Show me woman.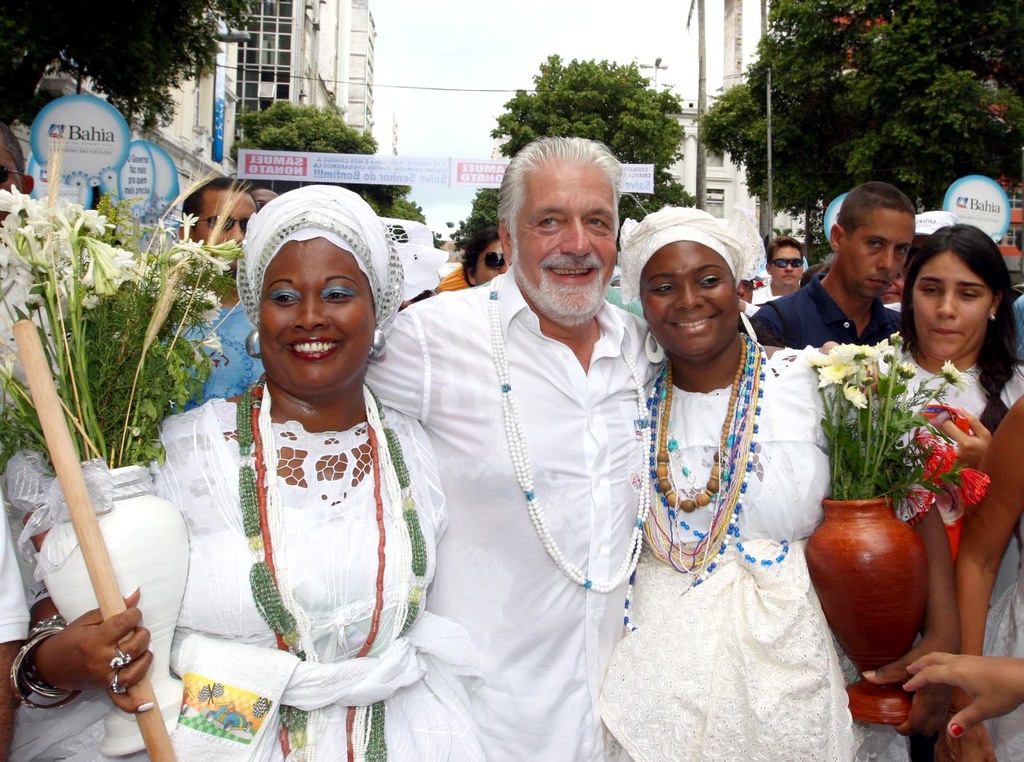
woman is here: (left=819, top=220, right=1023, bottom=761).
